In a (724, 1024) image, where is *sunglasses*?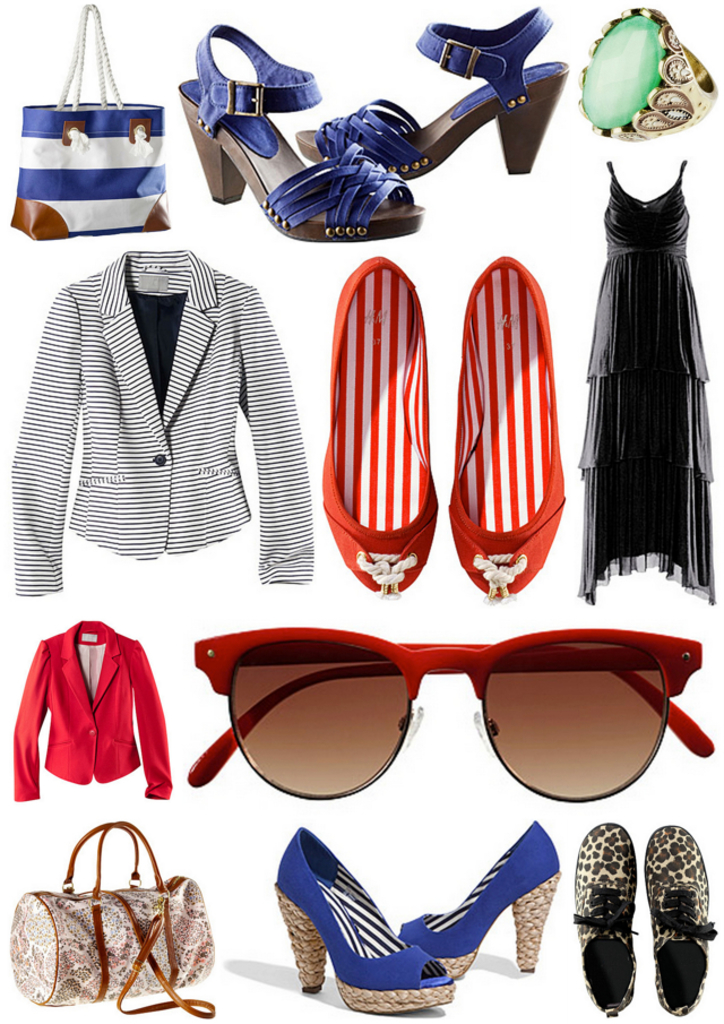
{"x1": 187, "y1": 630, "x2": 713, "y2": 803}.
